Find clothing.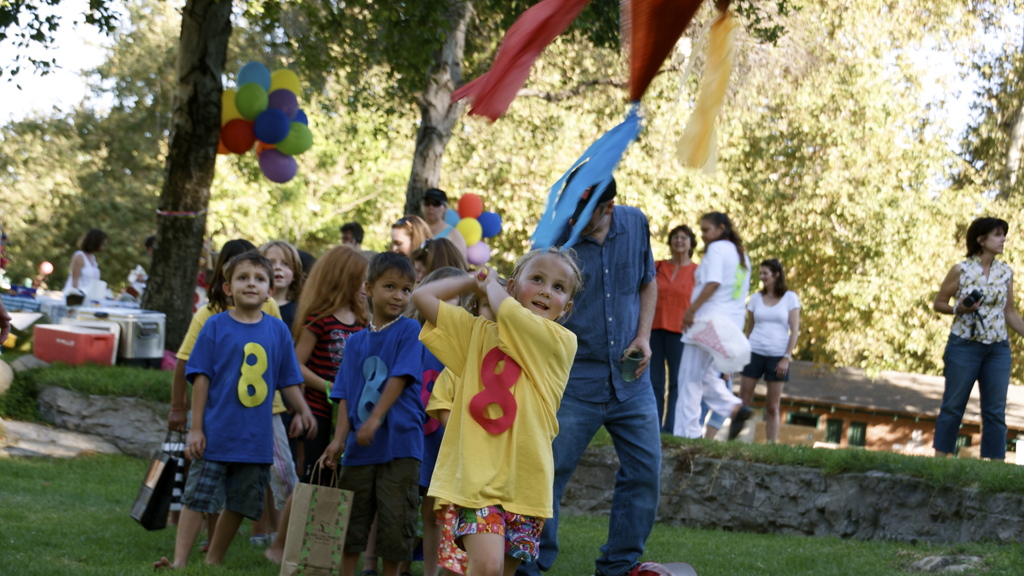
58 249 100 303.
